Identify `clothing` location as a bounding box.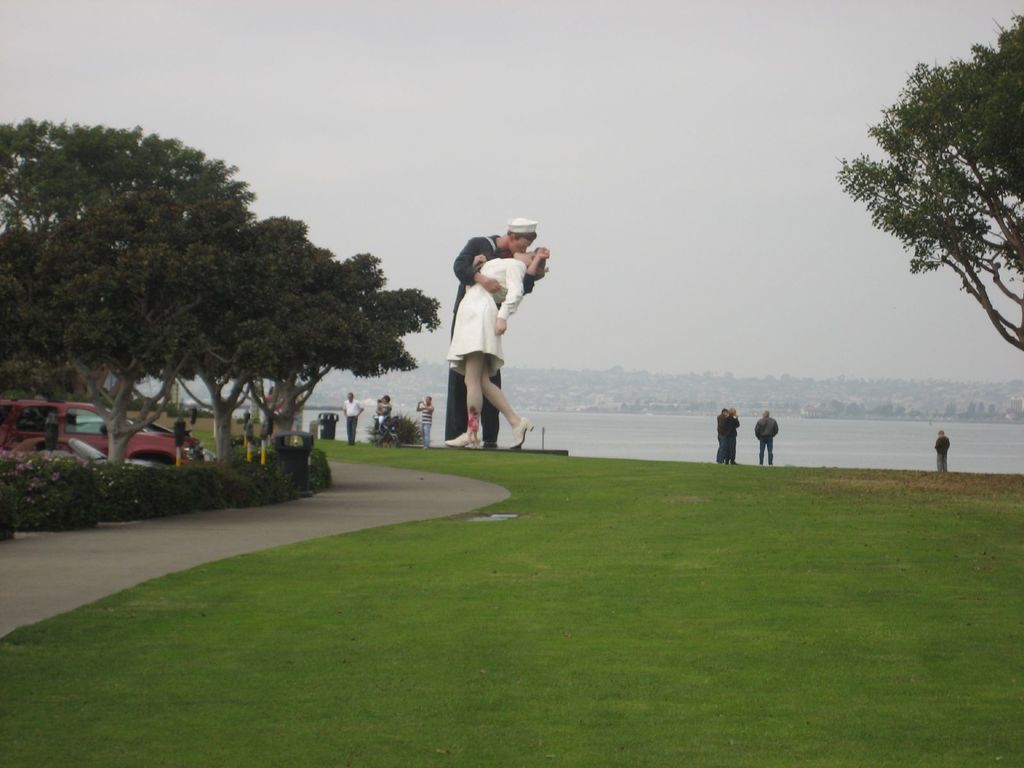
crop(467, 410, 481, 434).
